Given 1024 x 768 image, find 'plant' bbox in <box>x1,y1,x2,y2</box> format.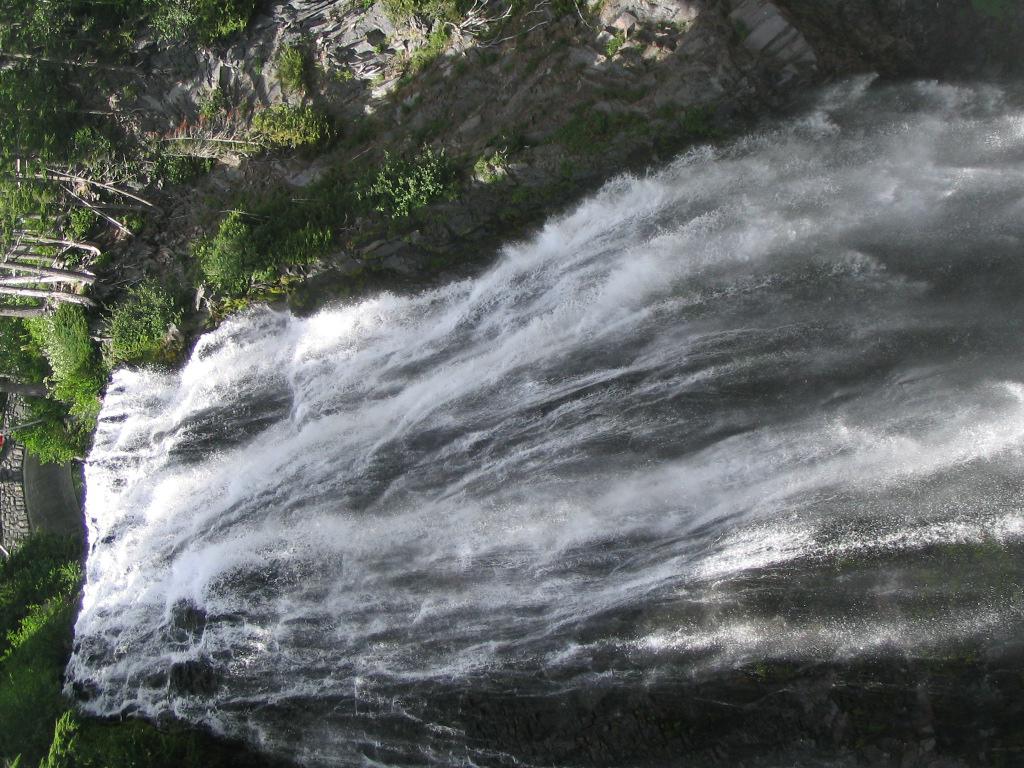
<box>205,55,250,131</box>.
